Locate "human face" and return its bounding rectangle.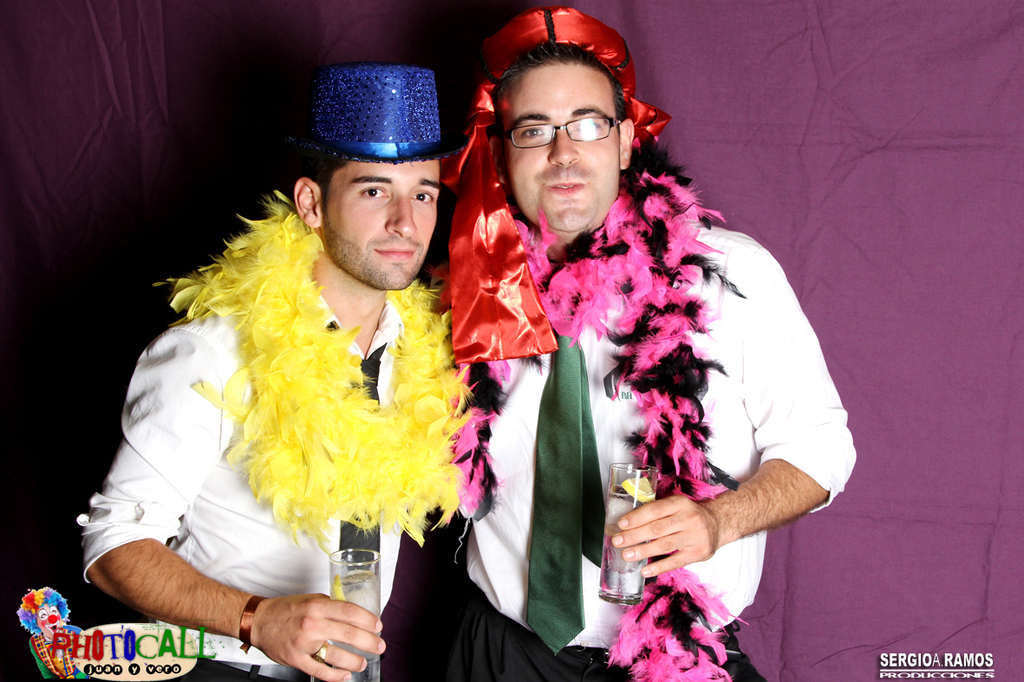
region(326, 163, 439, 289).
